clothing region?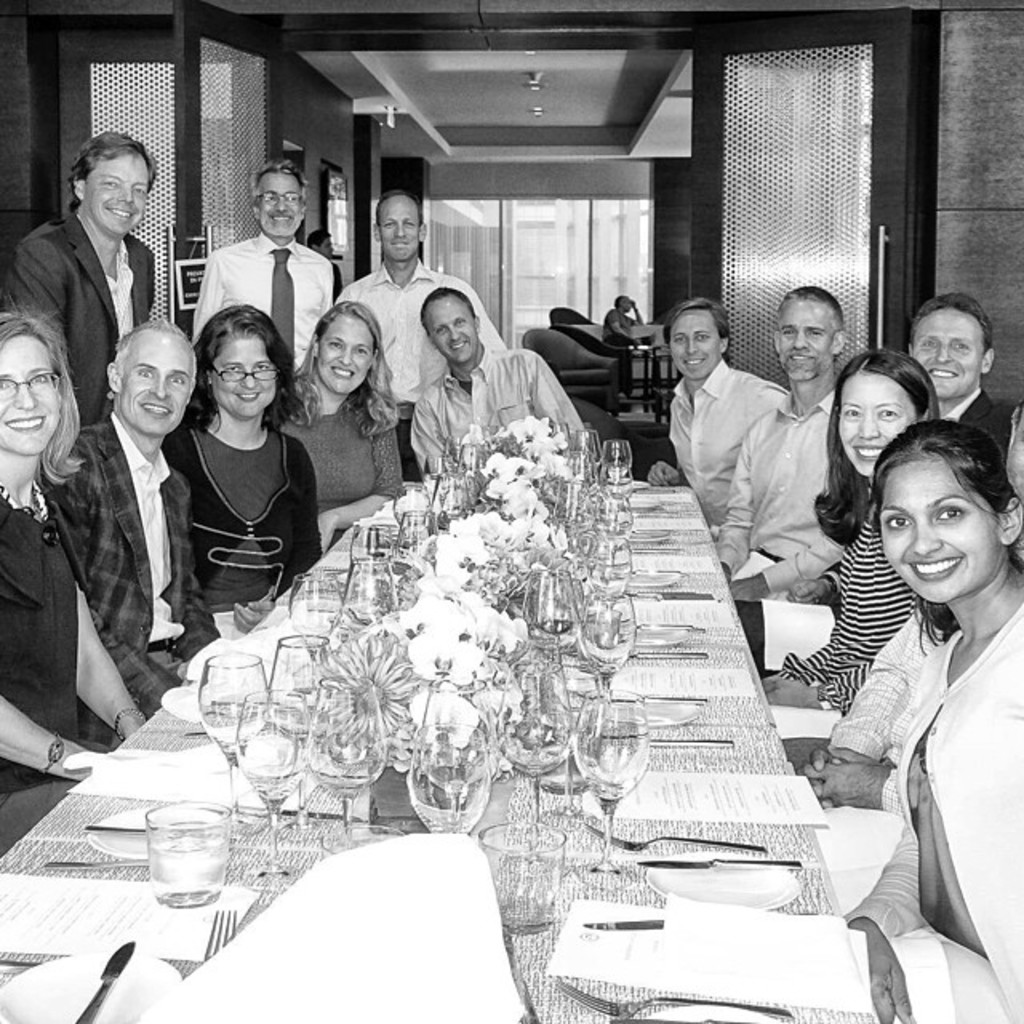
<bbox>0, 472, 91, 851</bbox>
